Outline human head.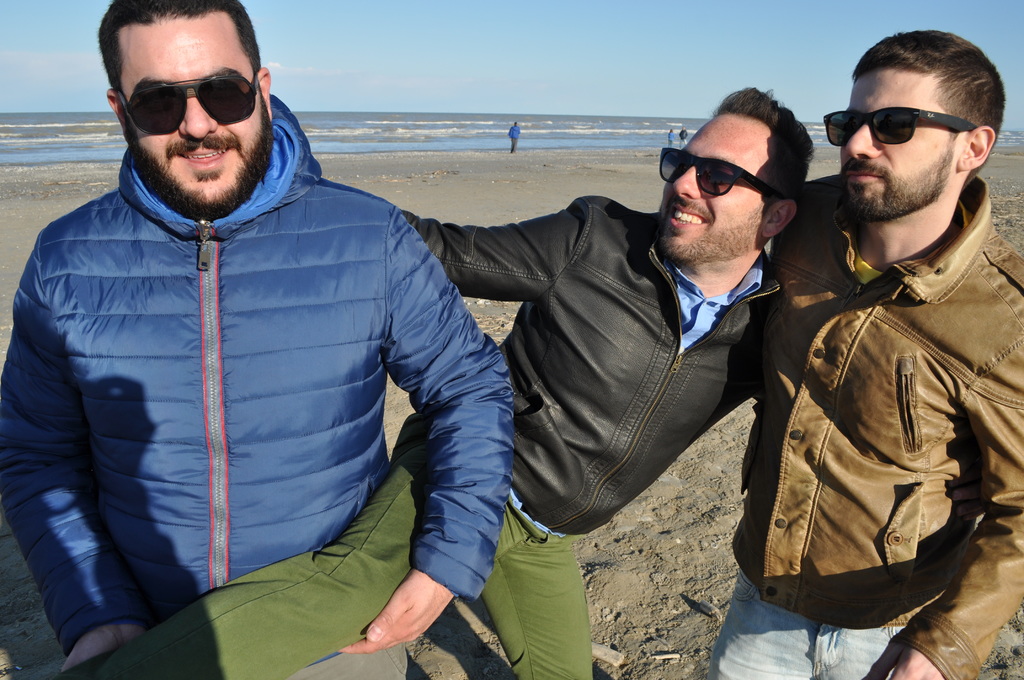
Outline: locate(97, 0, 273, 211).
